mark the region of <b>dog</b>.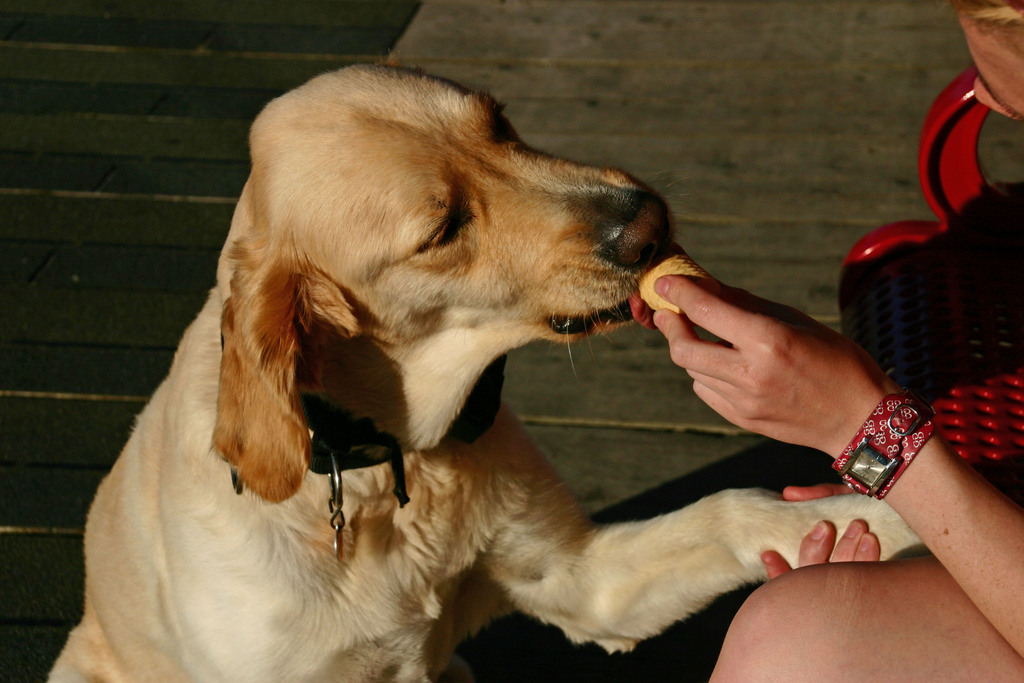
Region: (left=47, top=67, right=926, bottom=682).
